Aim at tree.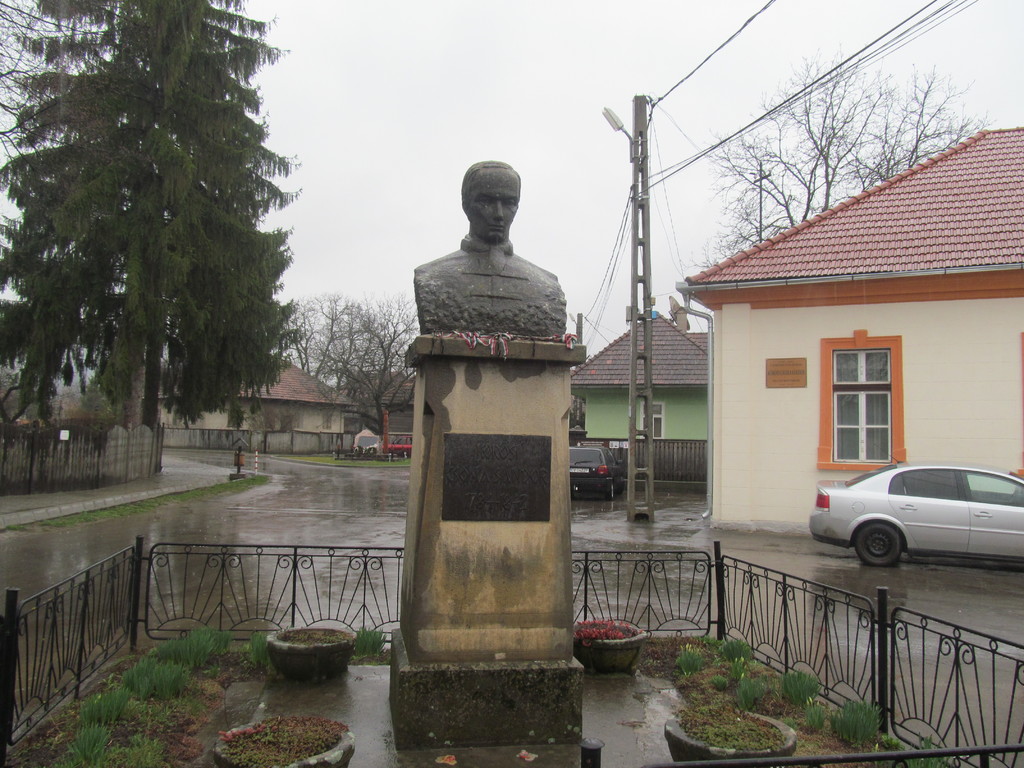
Aimed at [278,288,419,459].
